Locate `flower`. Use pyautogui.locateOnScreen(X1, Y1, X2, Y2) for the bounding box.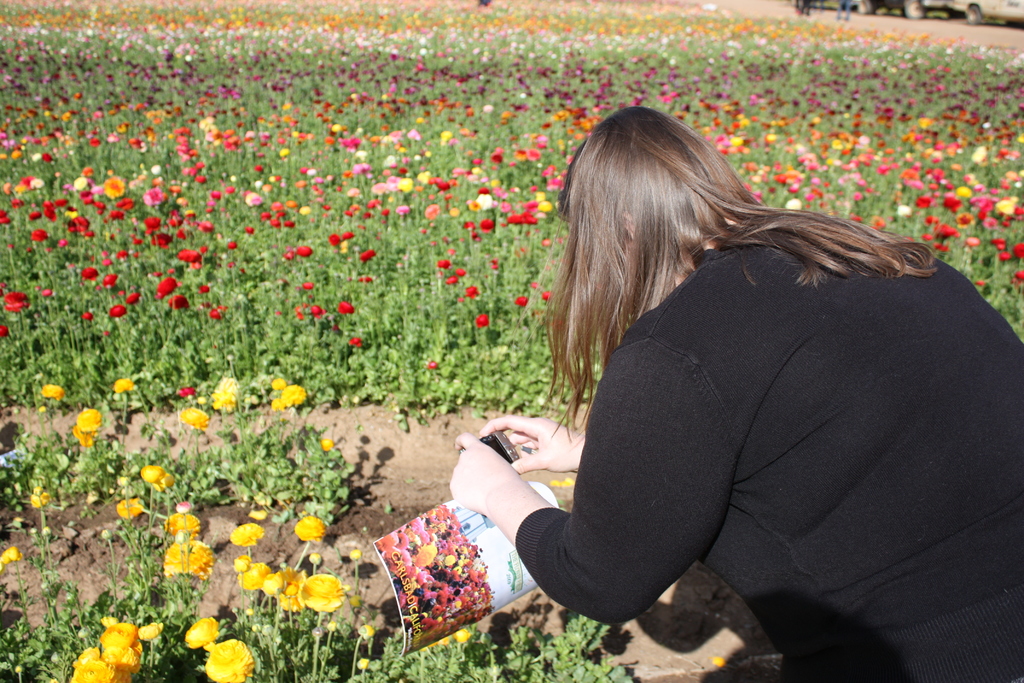
pyautogui.locateOnScreen(113, 495, 146, 520).
